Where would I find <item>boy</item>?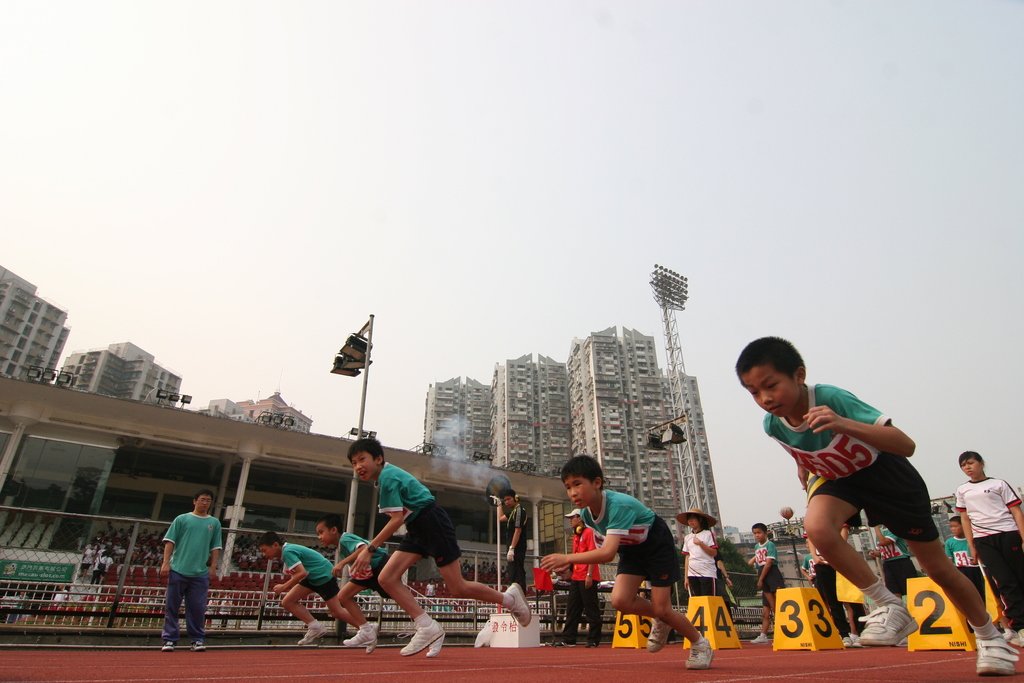
At pyautogui.locateOnScreen(730, 360, 978, 654).
